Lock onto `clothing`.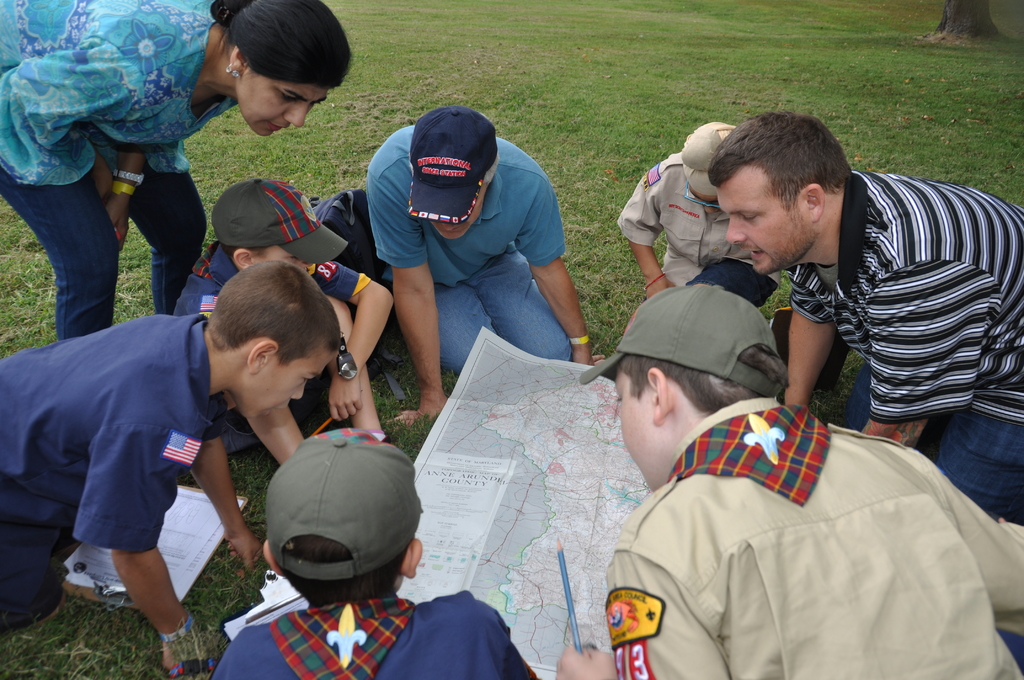
Locked: (0,0,236,339).
